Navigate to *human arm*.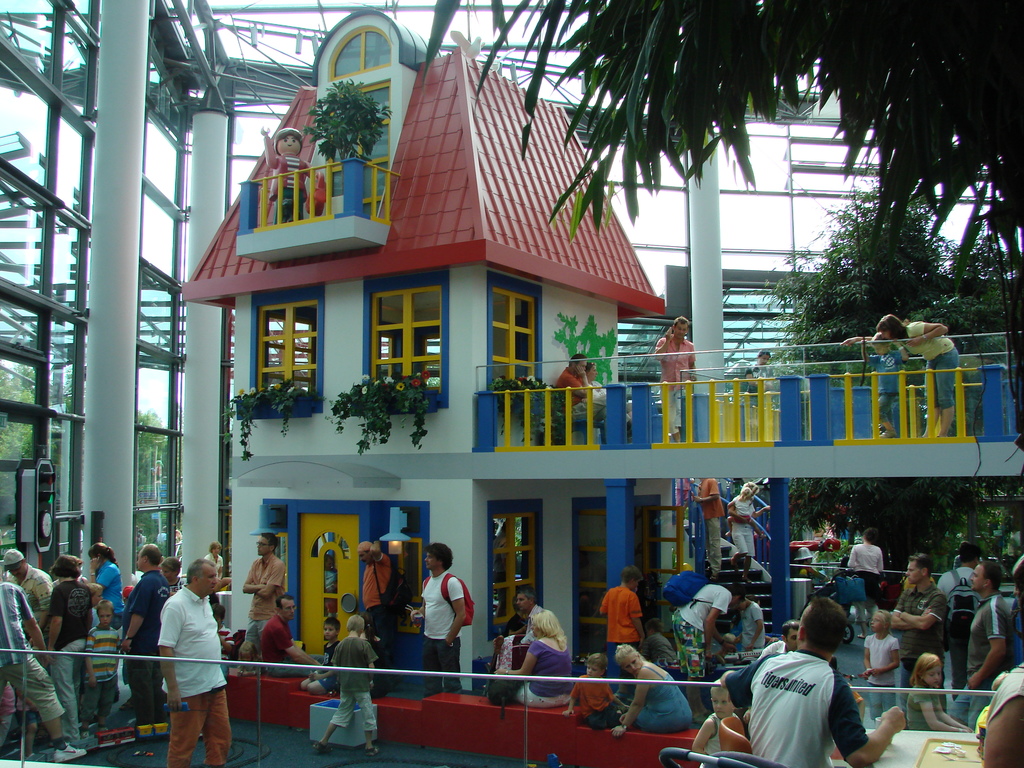
Navigation target: box(250, 564, 285, 598).
